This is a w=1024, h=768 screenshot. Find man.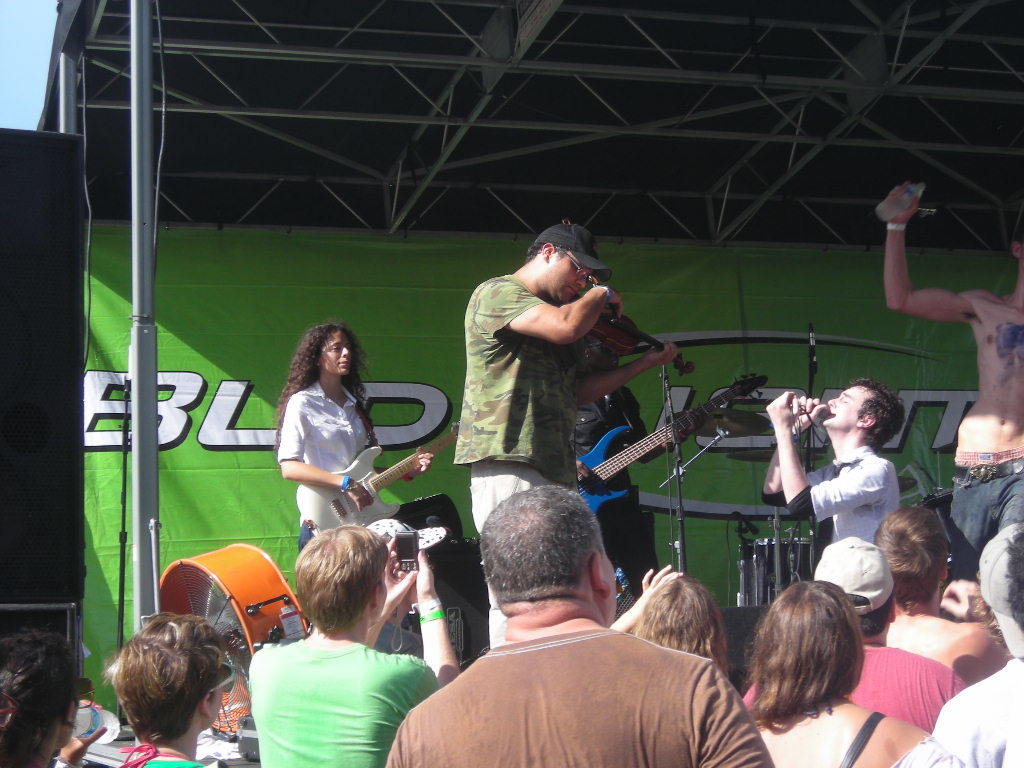
Bounding box: pyautogui.locateOnScreen(449, 218, 627, 637).
